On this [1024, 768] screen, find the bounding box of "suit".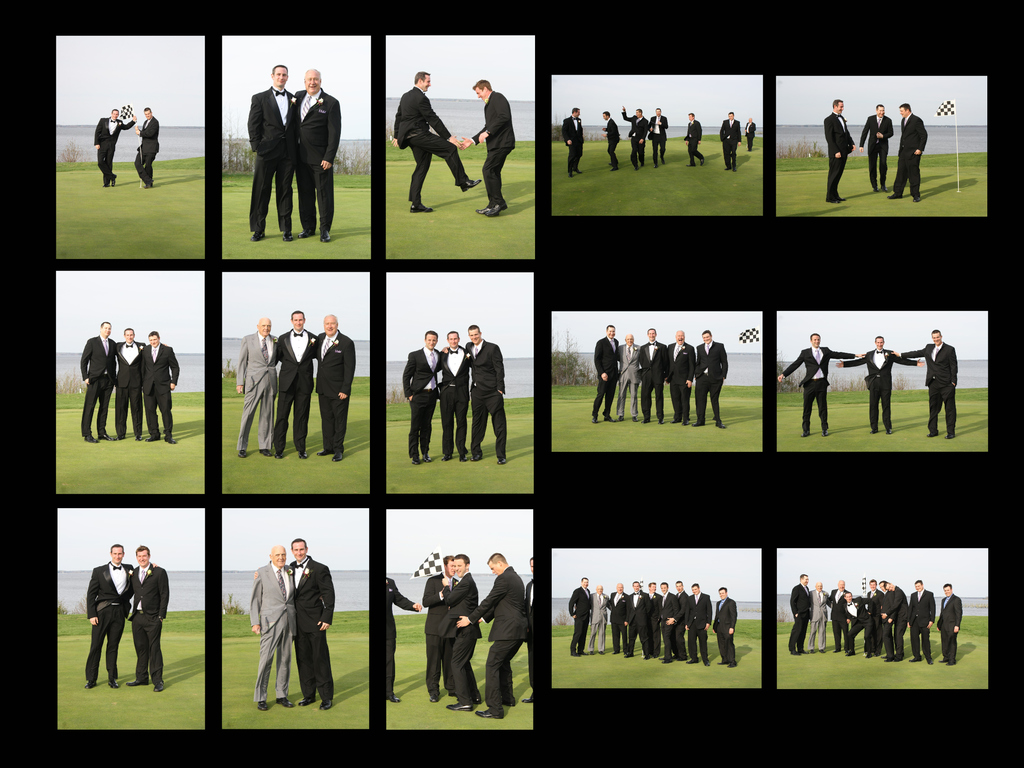
Bounding box: (607, 117, 620, 166).
